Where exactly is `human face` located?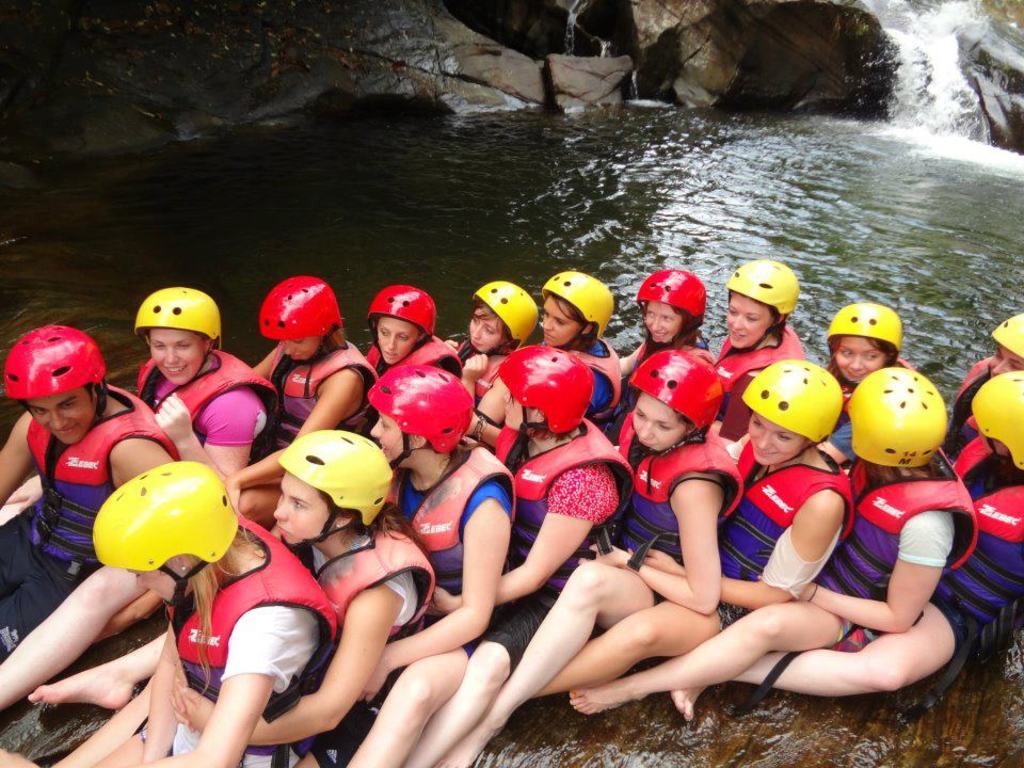
Its bounding box is 272:470:335:543.
